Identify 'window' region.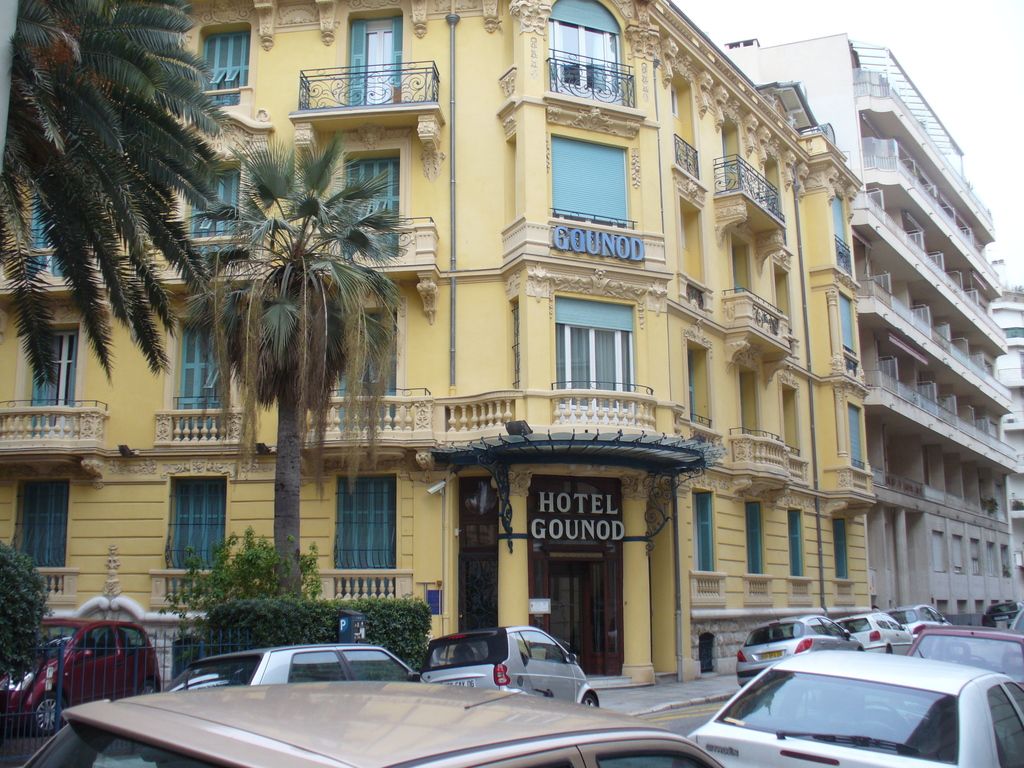
Region: 75, 627, 117, 665.
